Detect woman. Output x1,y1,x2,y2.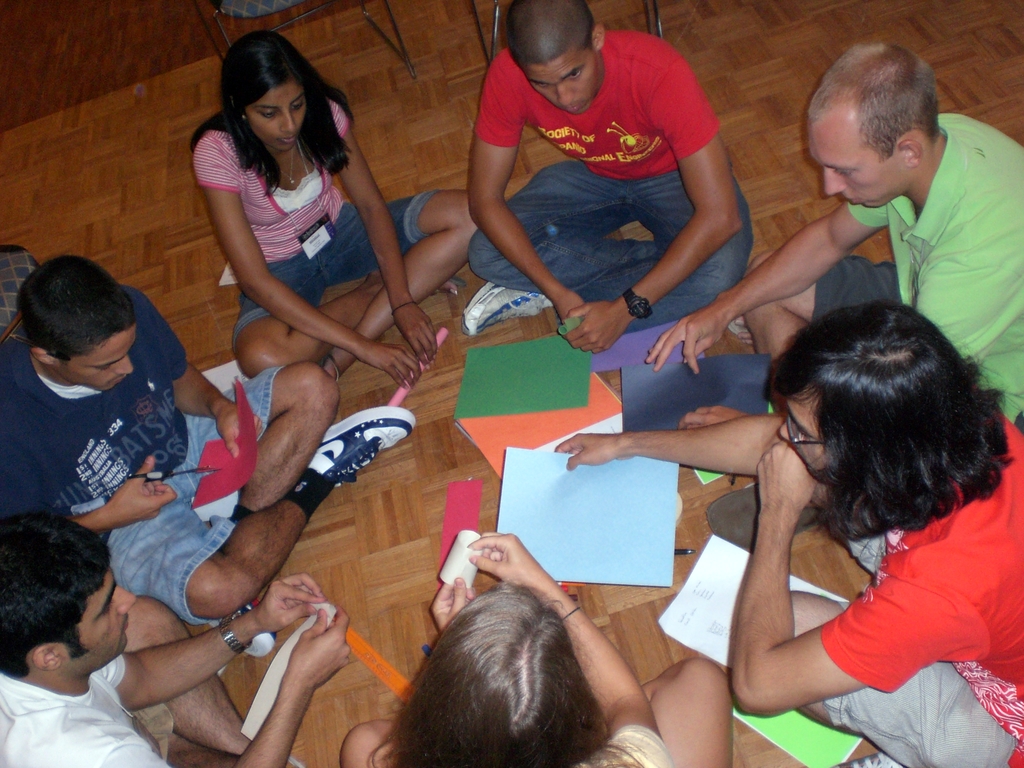
182,29,483,393.
